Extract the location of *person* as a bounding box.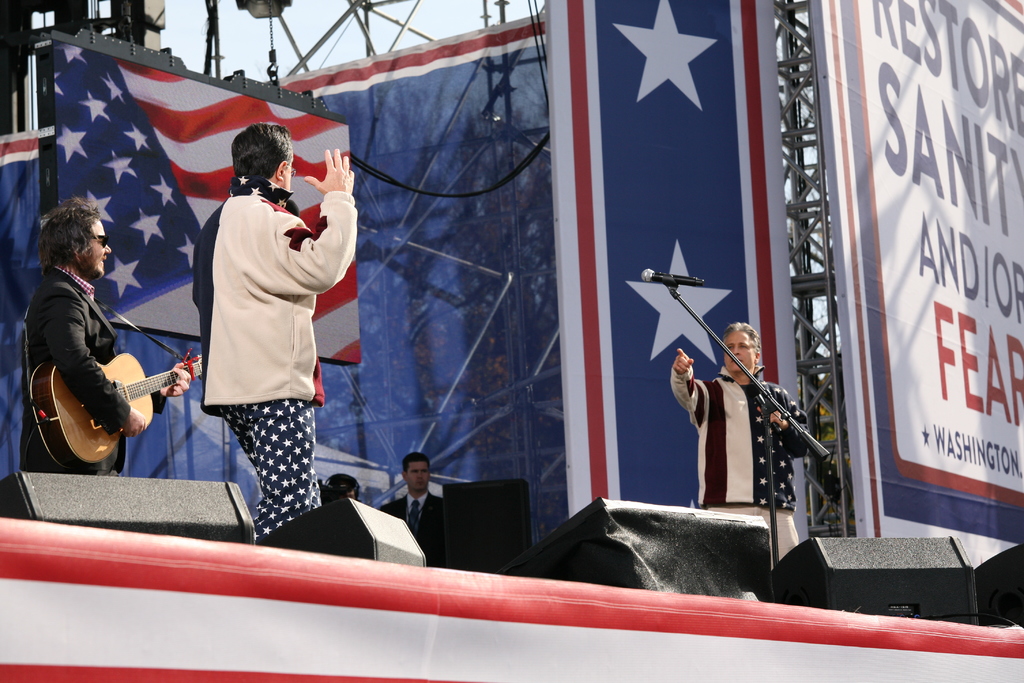
pyautogui.locateOnScreen(382, 450, 442, 563).
